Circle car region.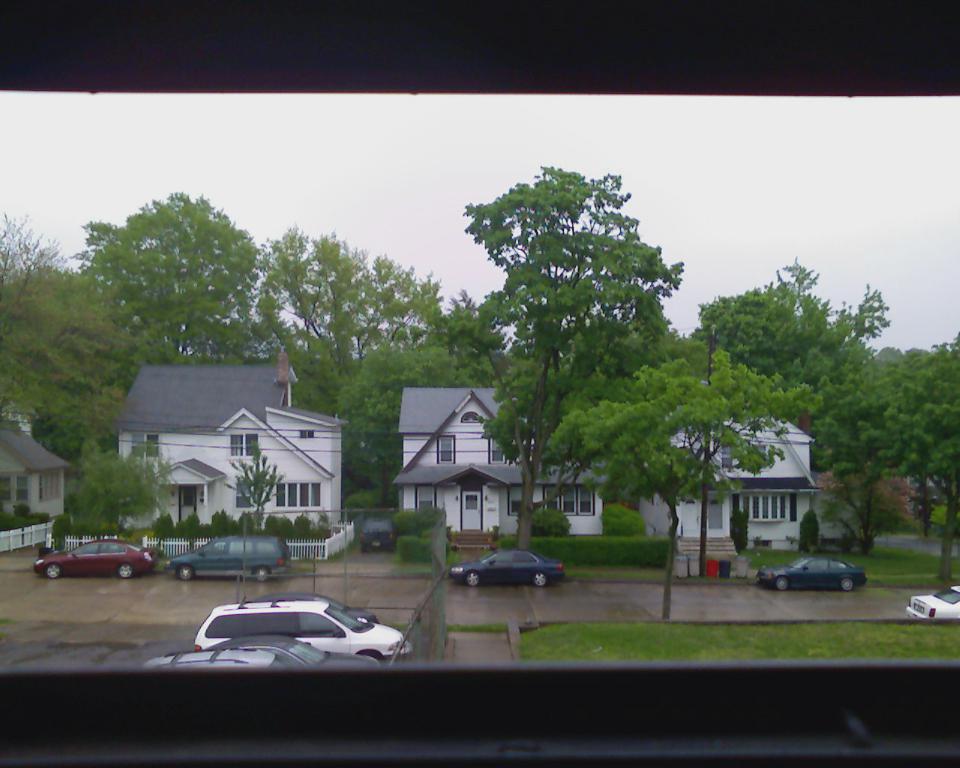
Region: box(212, 634, 376, 670).
